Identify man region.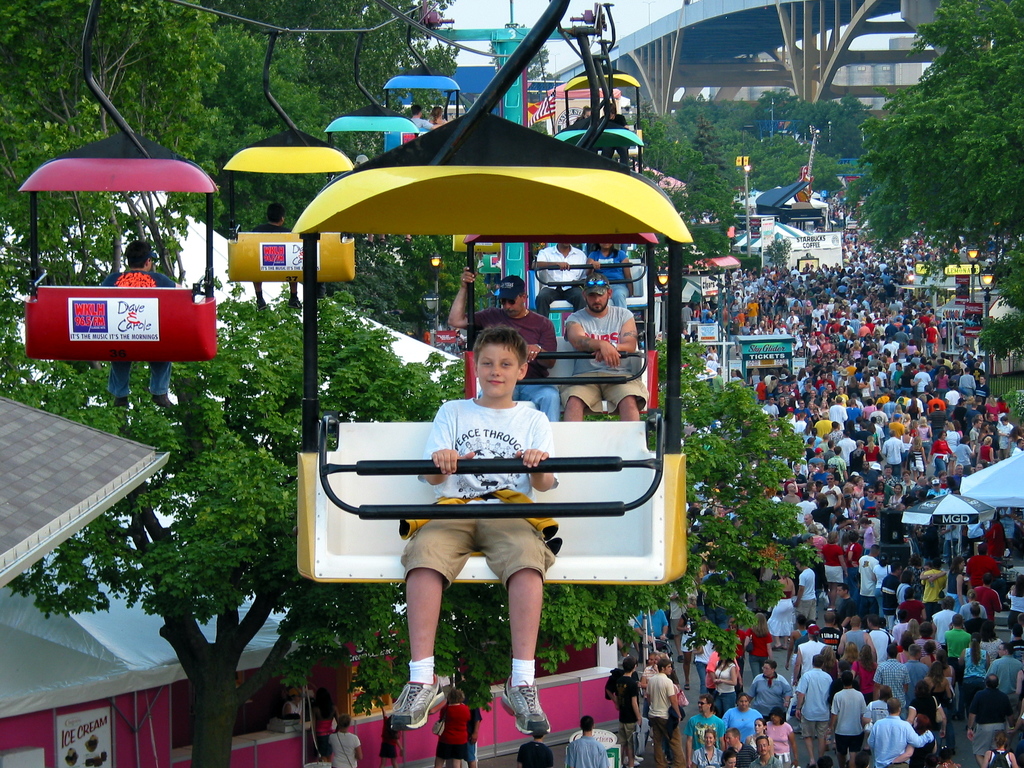
Region: (804,460,825,482).
